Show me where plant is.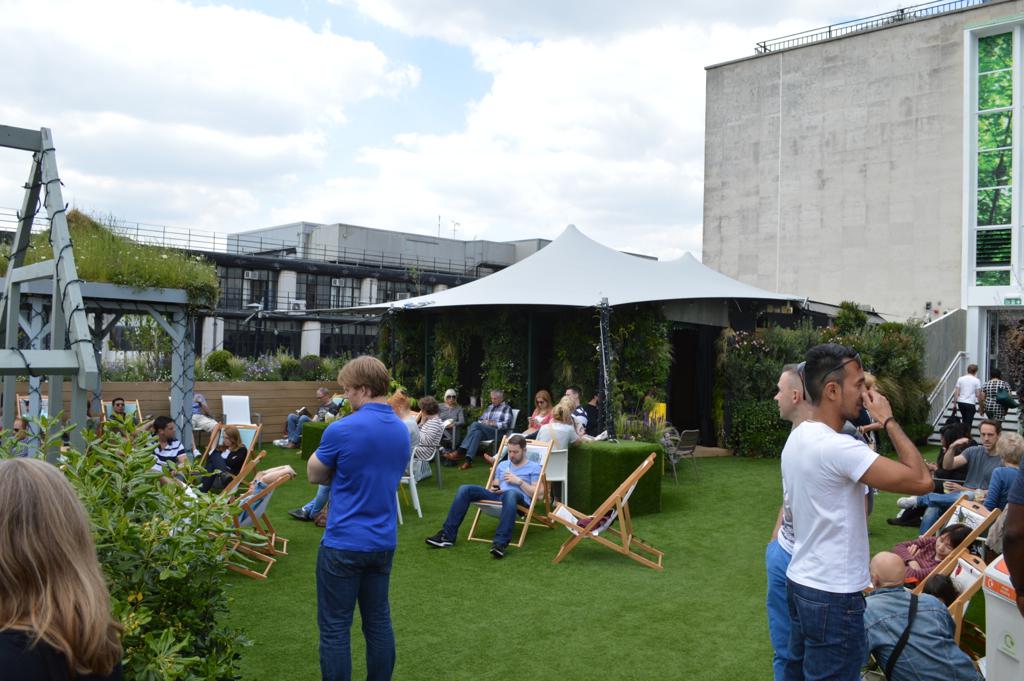
plant is at box=[381, 308, 422, 397].
